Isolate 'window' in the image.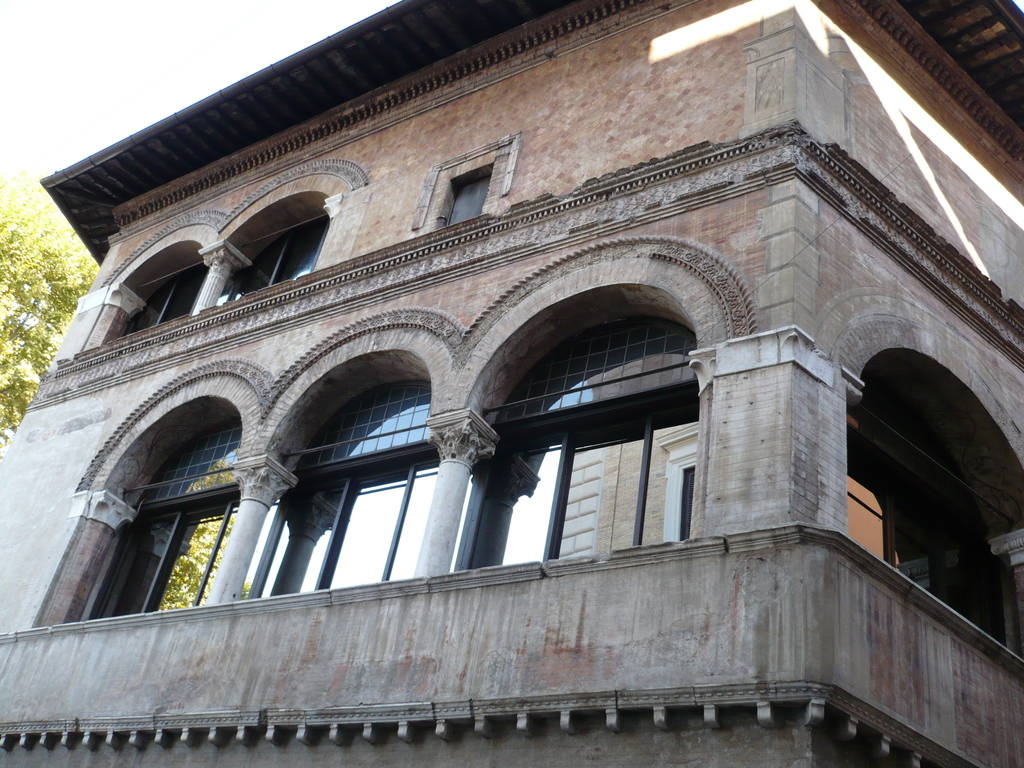
Isolated region: box(209, 182, 324, 311).
